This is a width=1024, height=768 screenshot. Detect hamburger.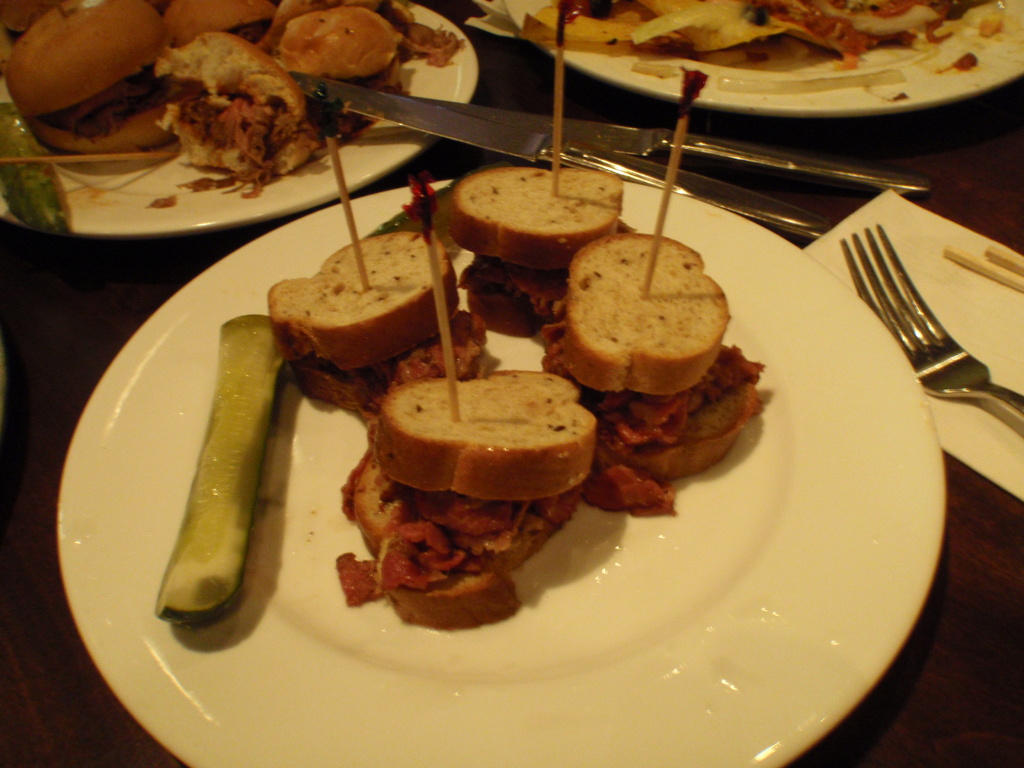
x1=7, y1=0, x2=174, y2=161.
